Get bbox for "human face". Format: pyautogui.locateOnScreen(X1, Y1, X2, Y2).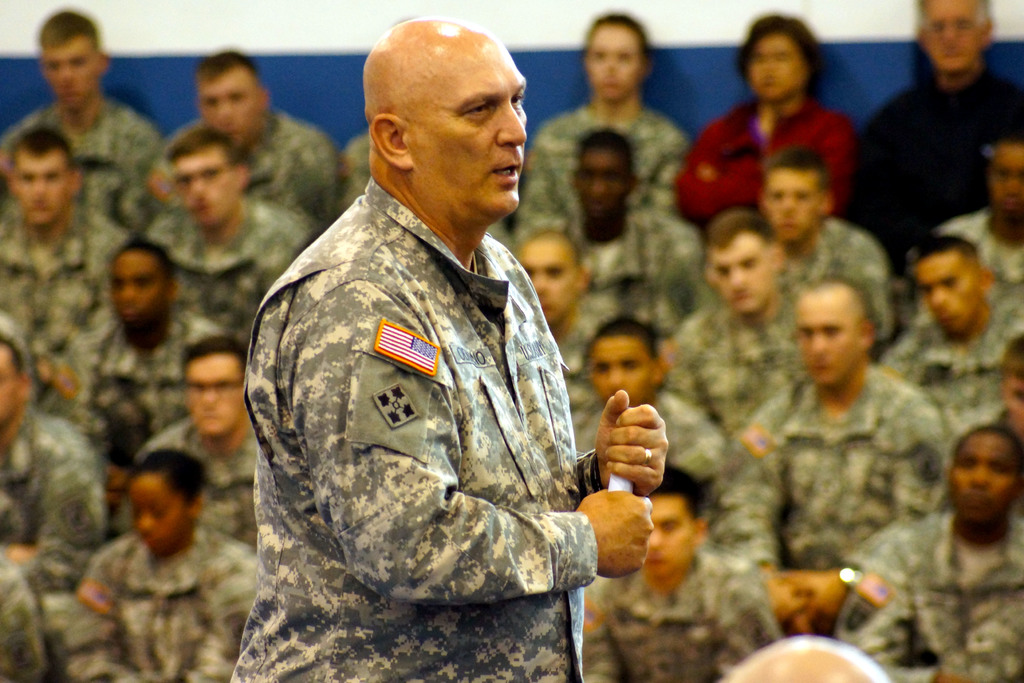
pyautogui.locateOnScreen(991, 145, 1023, 215).
